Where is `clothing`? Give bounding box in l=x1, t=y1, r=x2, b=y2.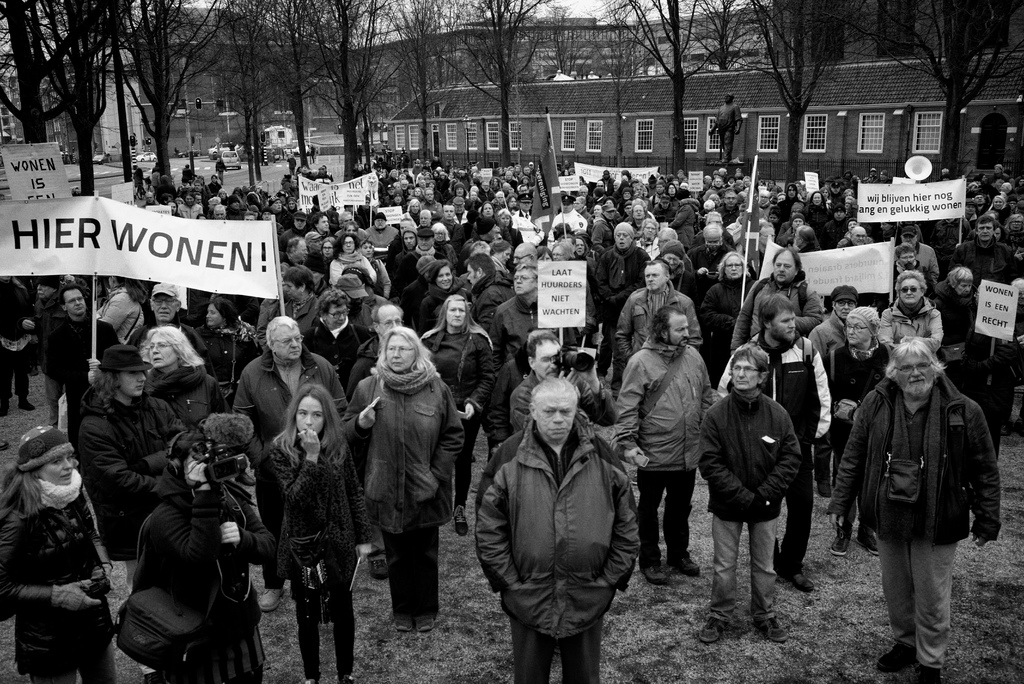
l=286, t=295, r=321, b=343.
